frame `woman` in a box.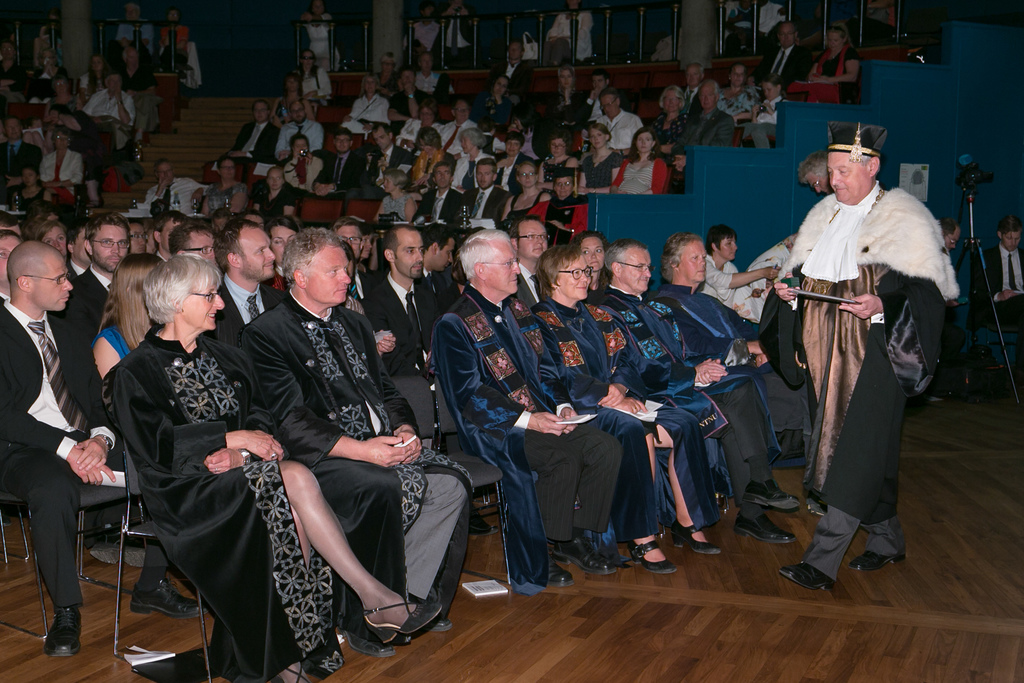
pyautogui.locateOnScreen(100, 256, 440, 682).
